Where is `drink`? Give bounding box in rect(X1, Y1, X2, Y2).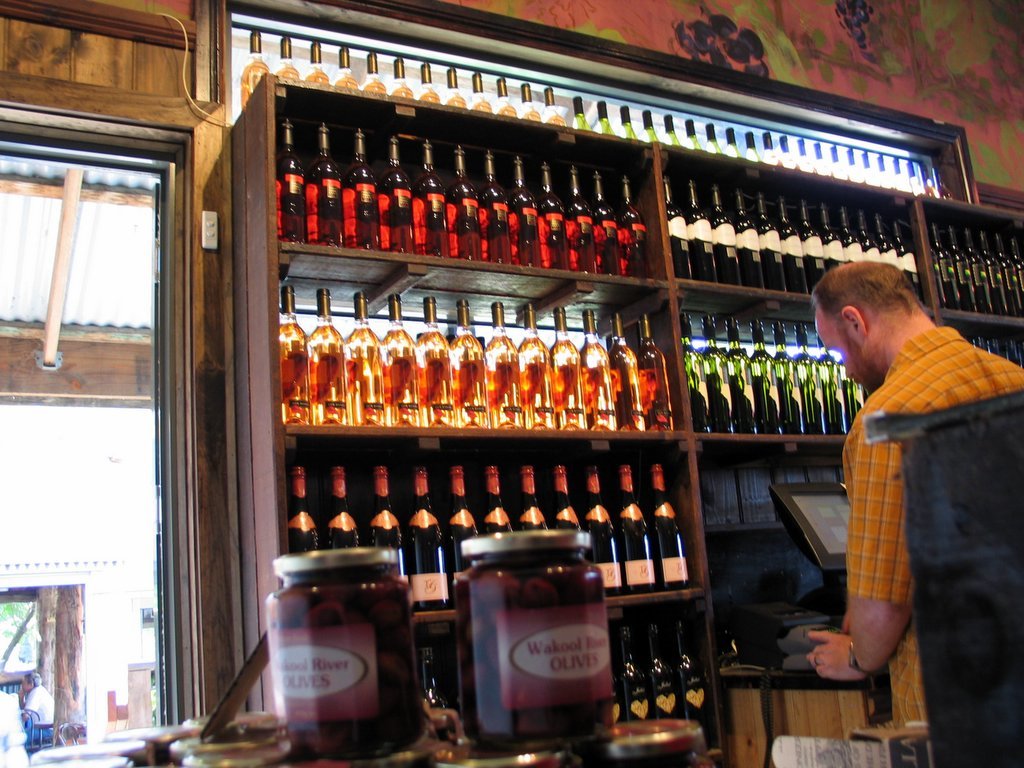
rect(621, 463, 654, 588).
